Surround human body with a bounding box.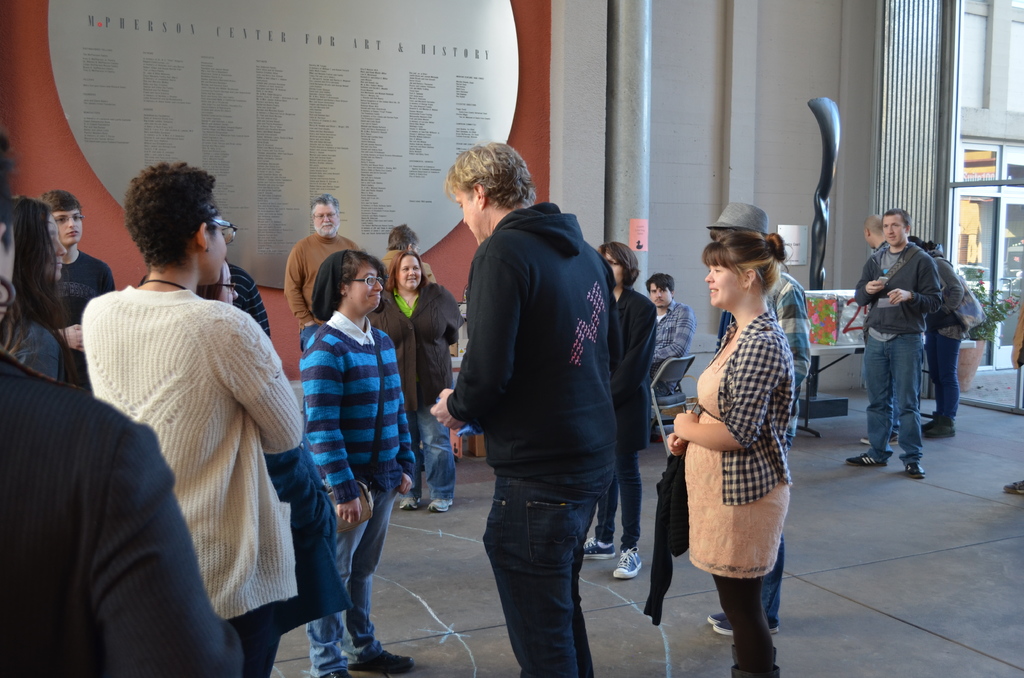
851, 205, 947, 480.
